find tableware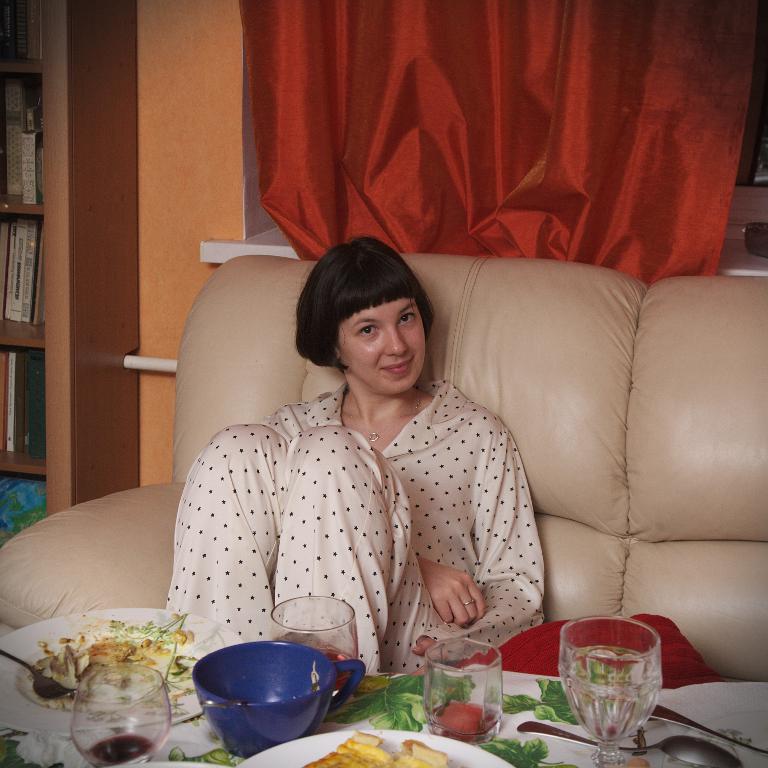
[517, 720, 744, 767]
